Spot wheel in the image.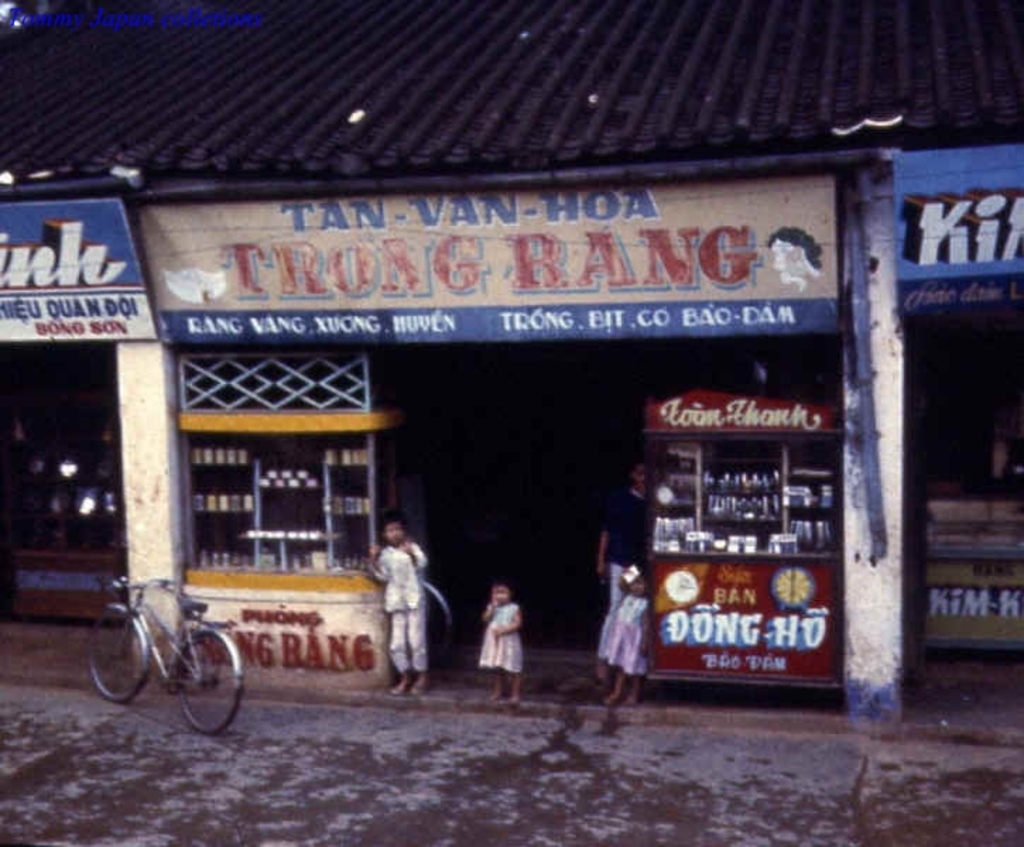
wheel found at (153, 625, 236, 733).
